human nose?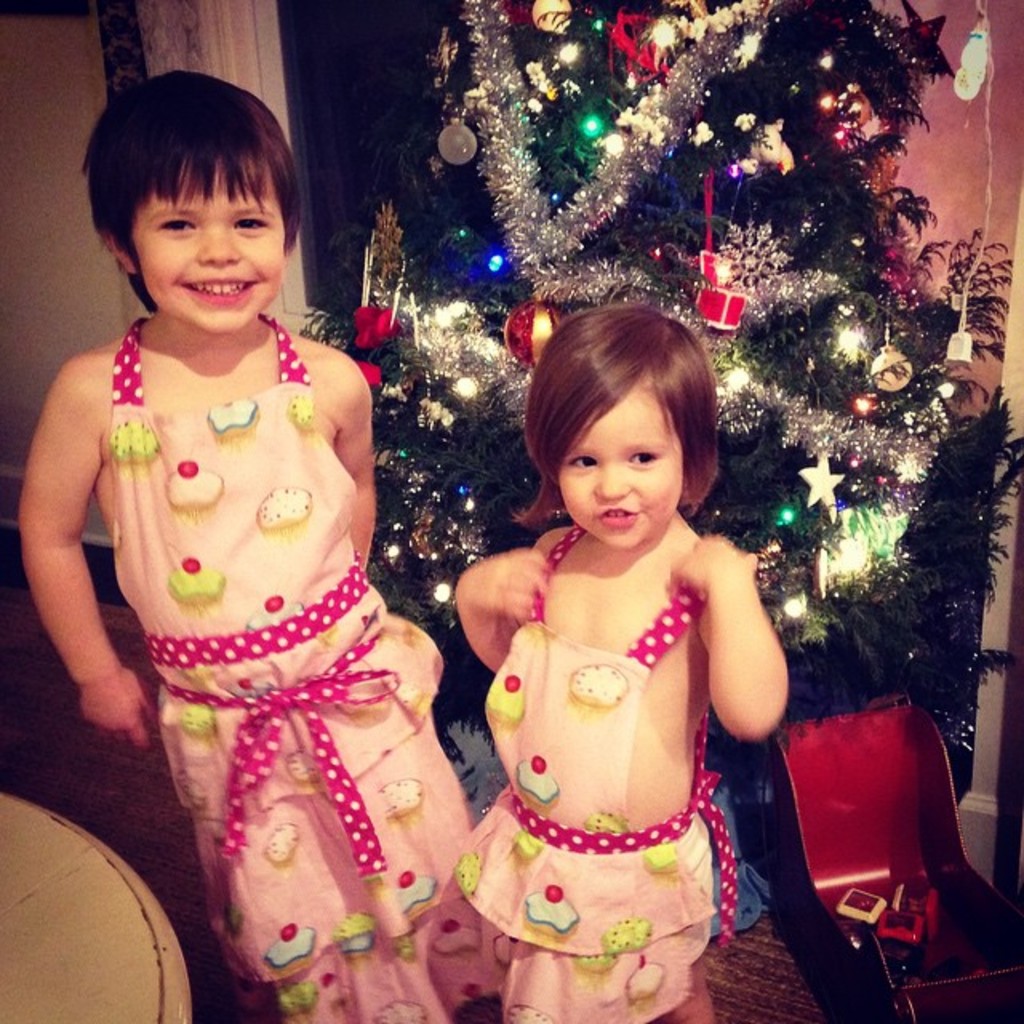
x1=197 y1=221 x2=242 y2=261
